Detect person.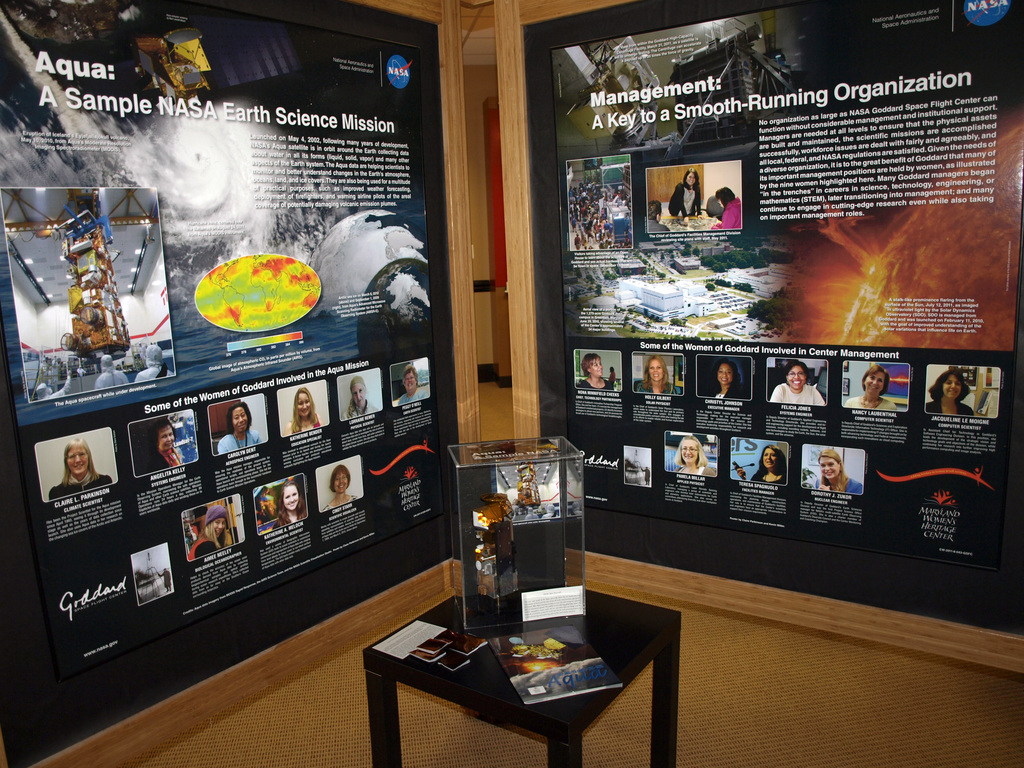
Detected at [397, 365, 429, 404].
